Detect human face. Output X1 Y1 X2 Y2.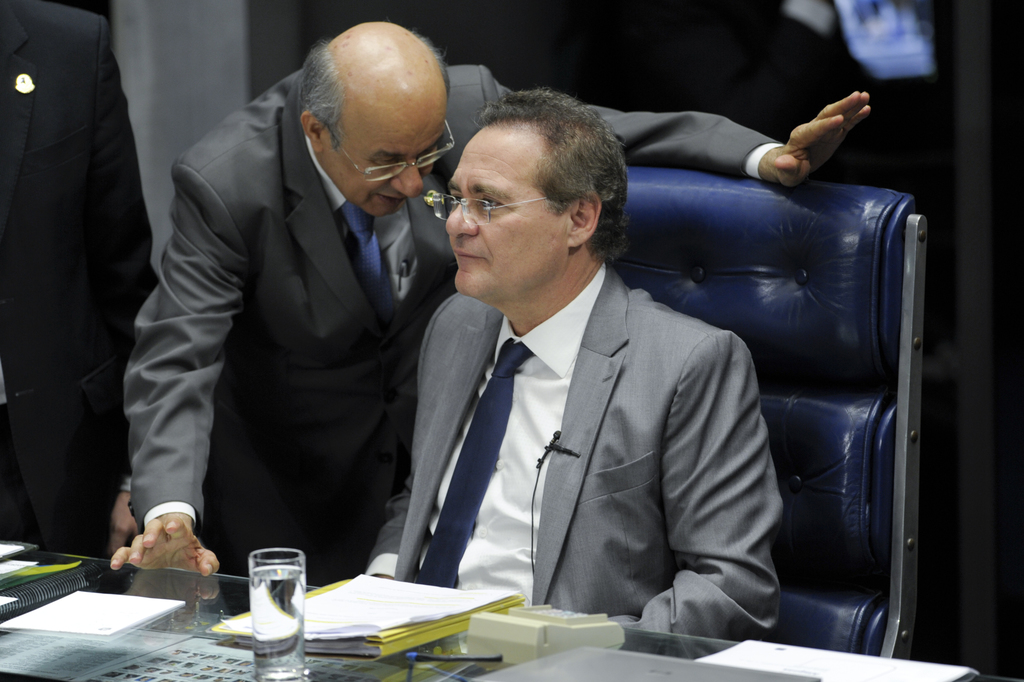
442 125 561 301.
